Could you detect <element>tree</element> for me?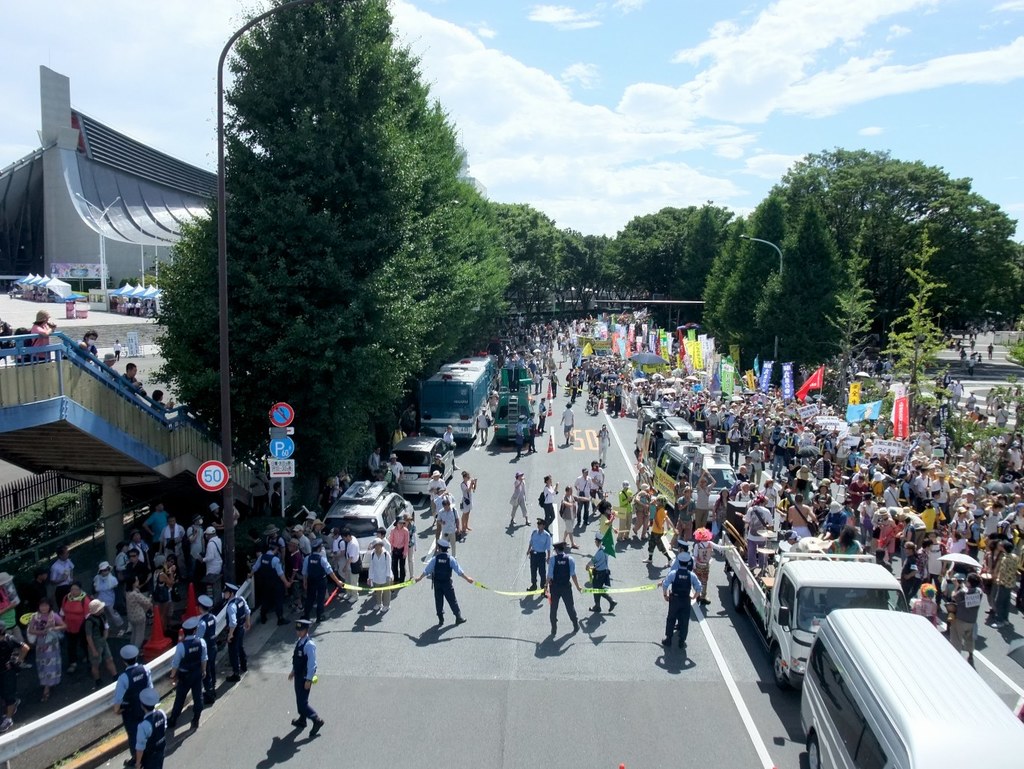
Detection result: {"left": 148, "top": 0, "right": 403, "bottom": 491}.
